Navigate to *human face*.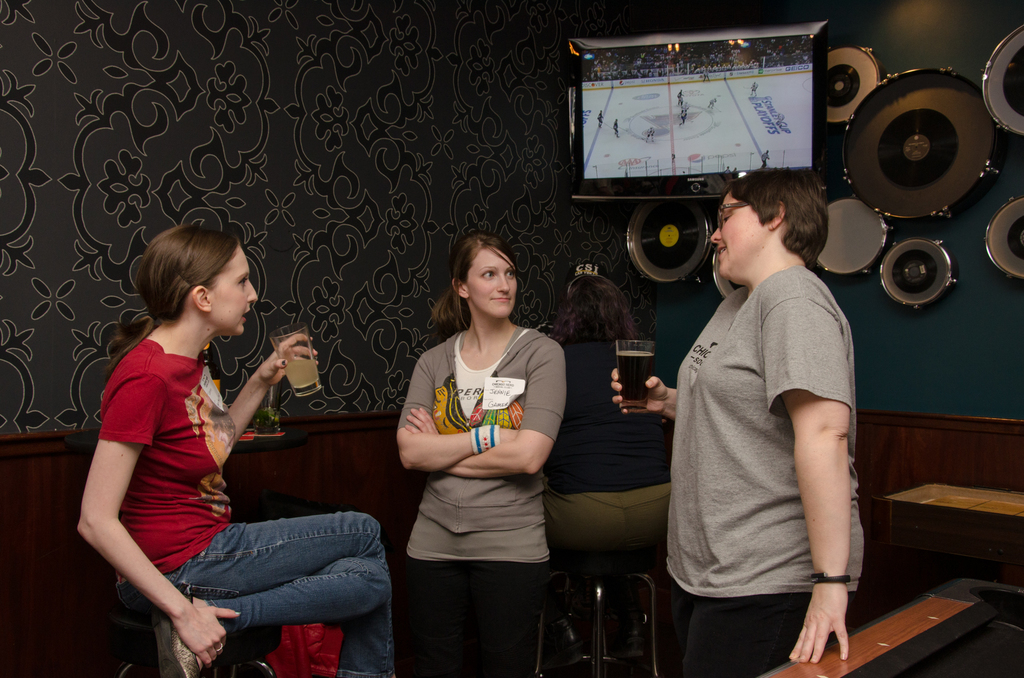
Navigation target: bbox(709, 191, 765, 277).
